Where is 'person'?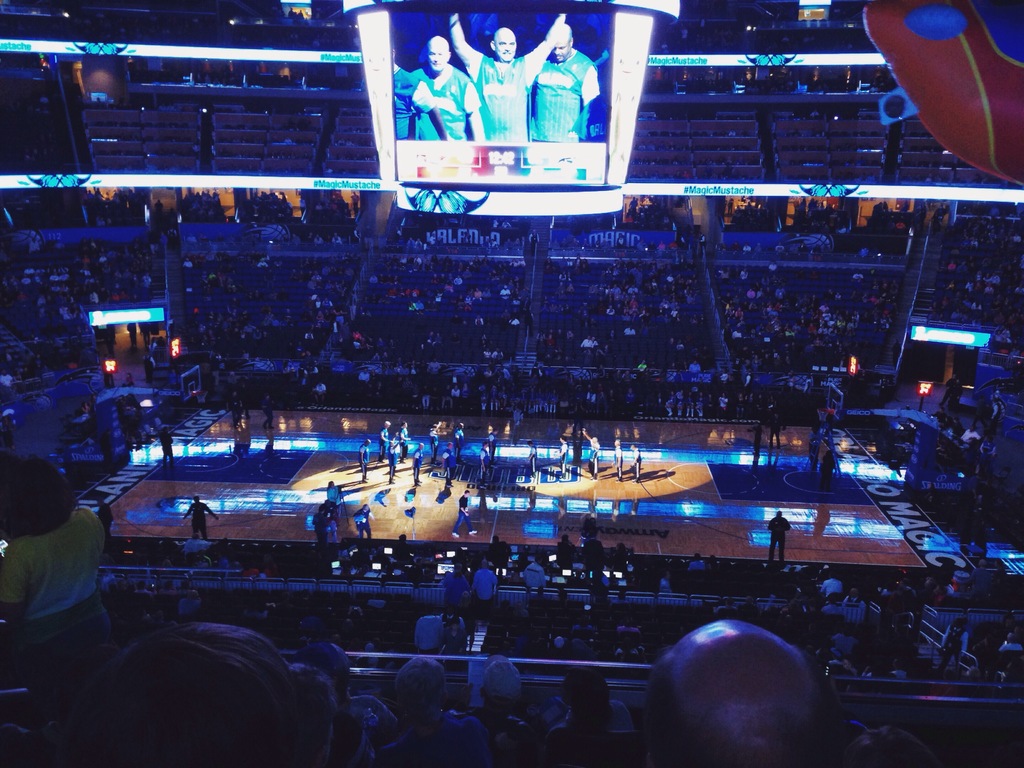
{"x1": 669, "y1": 241, "x2": 678, "y2": 253}.
